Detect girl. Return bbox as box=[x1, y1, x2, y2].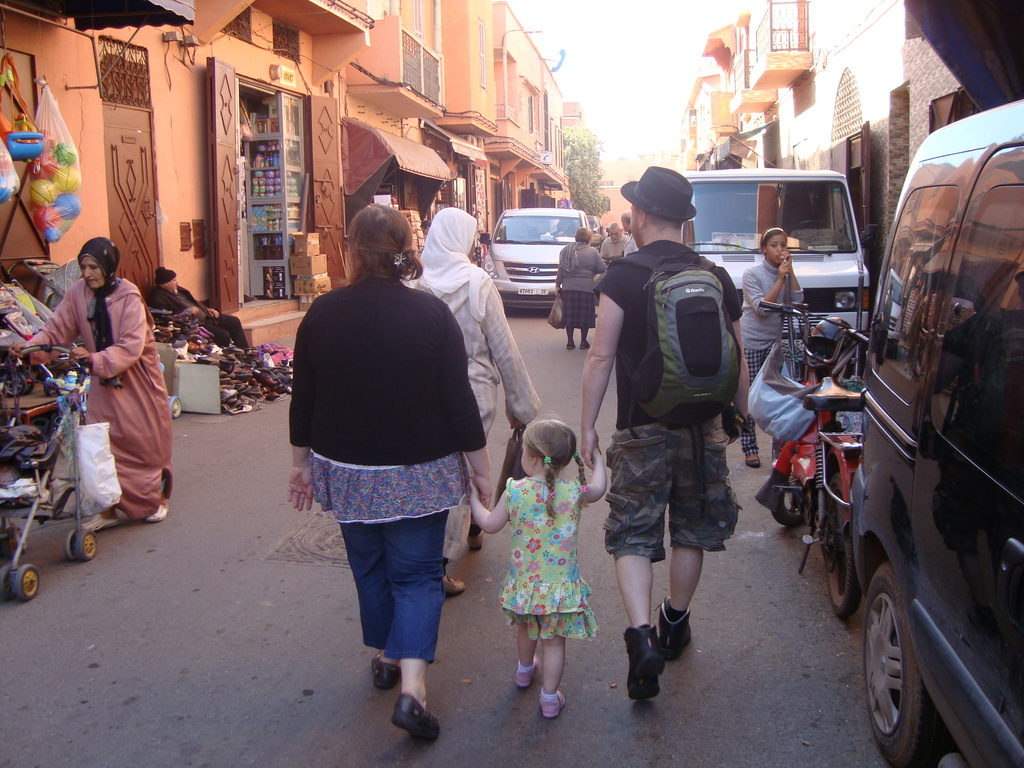
box=[739, 225, 808, 467].
